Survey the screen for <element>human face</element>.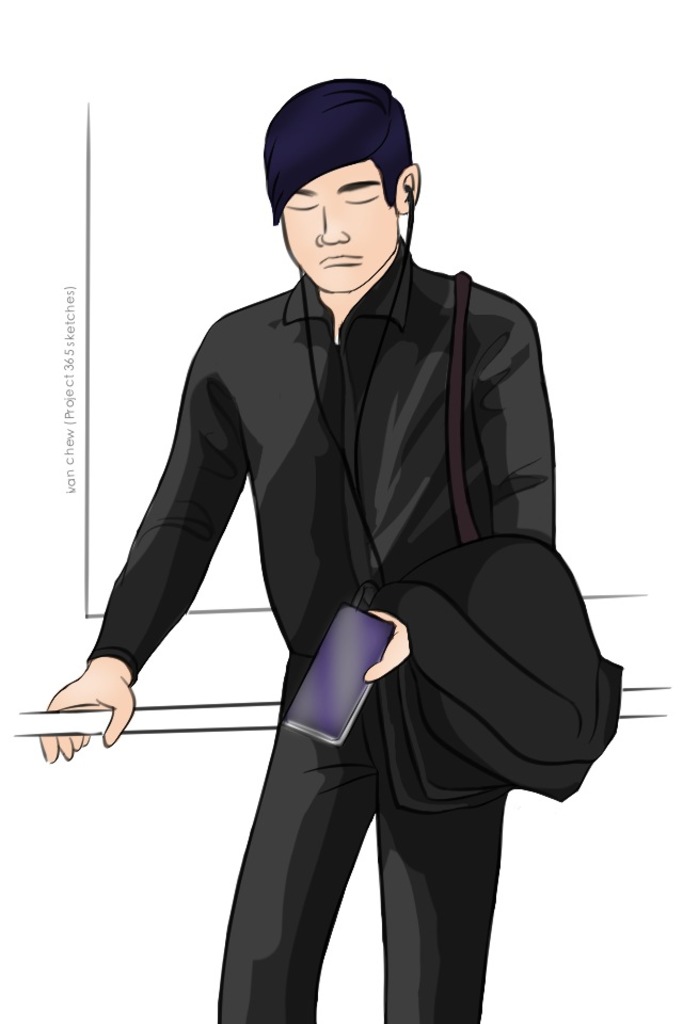
Survey found: (284,162,397,292).
